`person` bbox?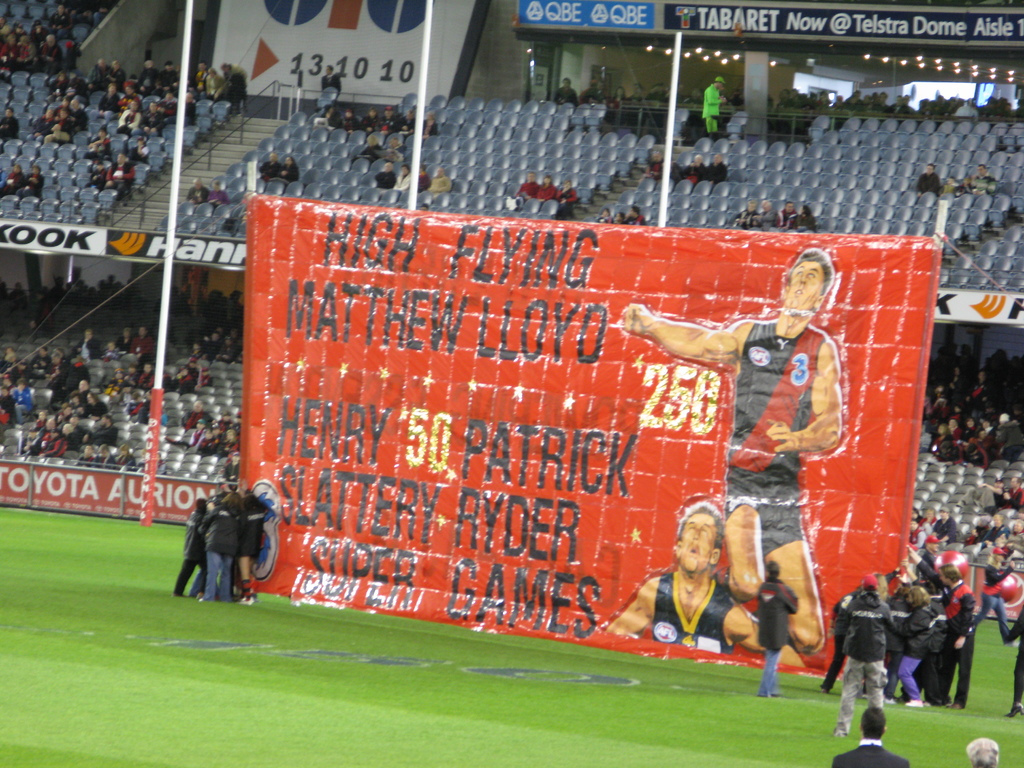
pyautogui.locateOnScreen(700, 148, 730, 187)
